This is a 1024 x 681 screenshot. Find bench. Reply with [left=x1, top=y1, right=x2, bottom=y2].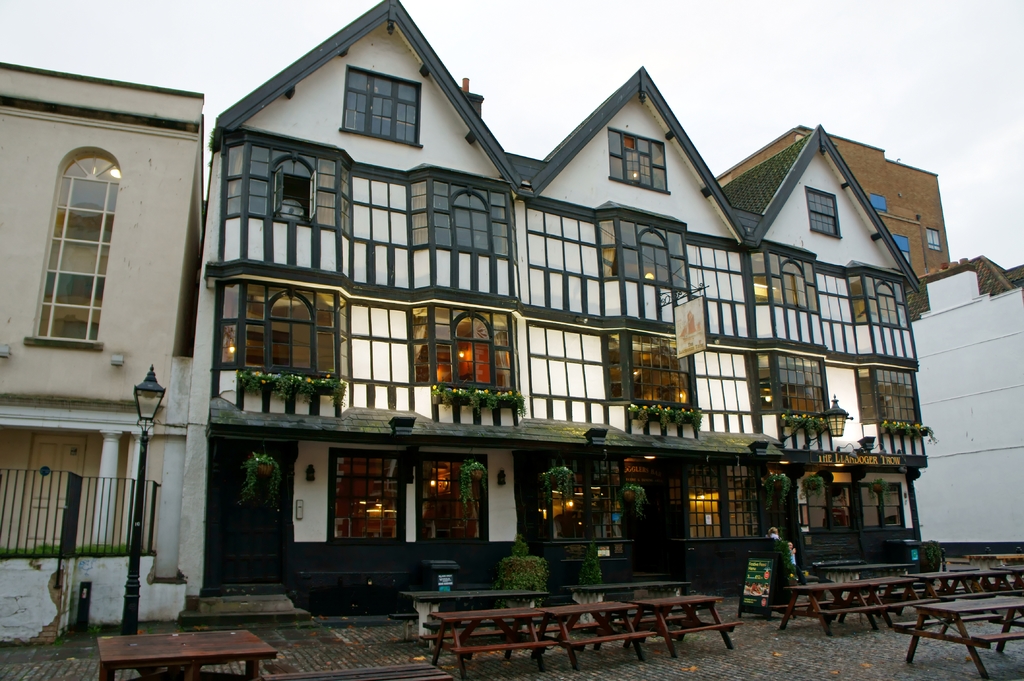
[left=895, top=587, right=1023, bottom=680].
